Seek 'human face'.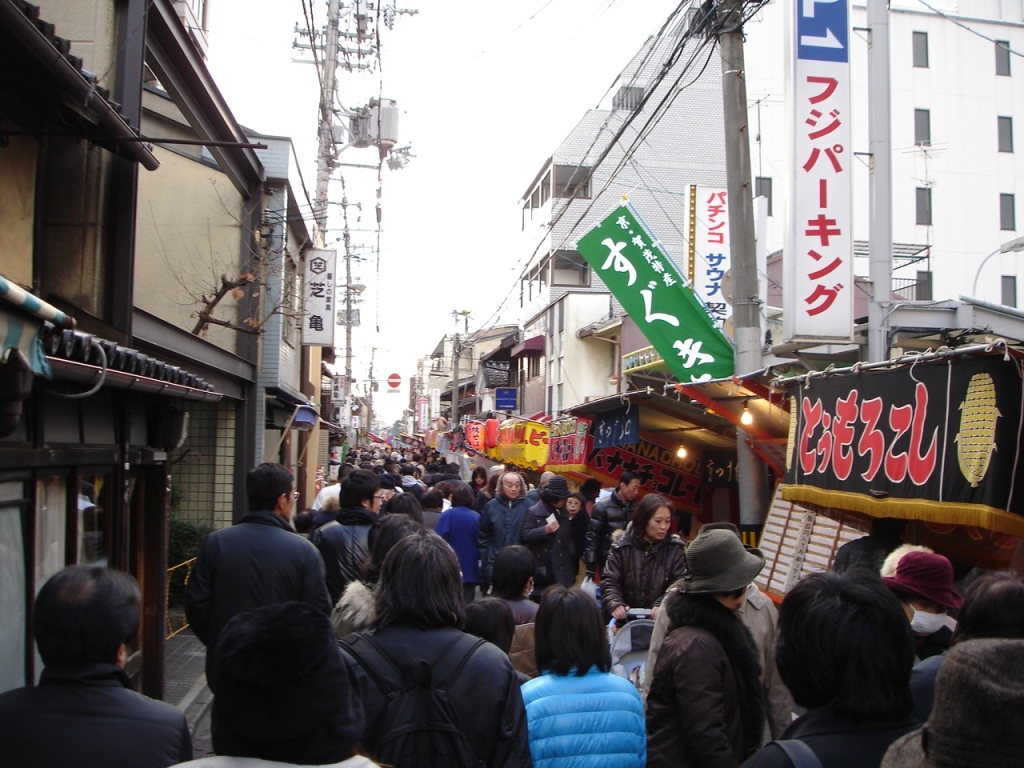
(652,499,678,545).
